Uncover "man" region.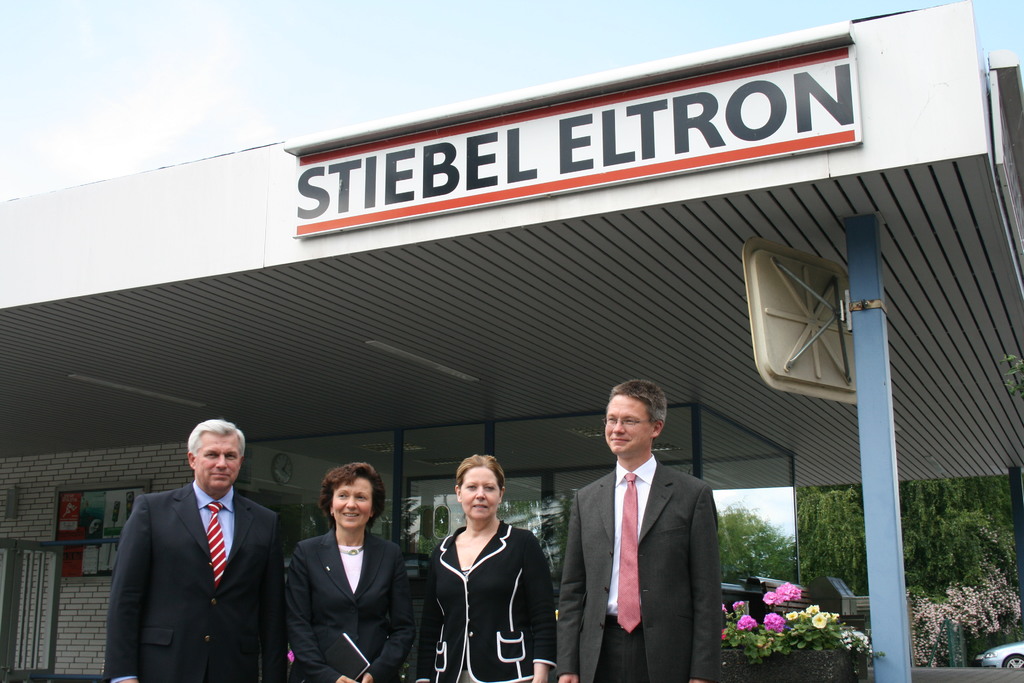
Uncovered: 110, 407, 300, 682.
